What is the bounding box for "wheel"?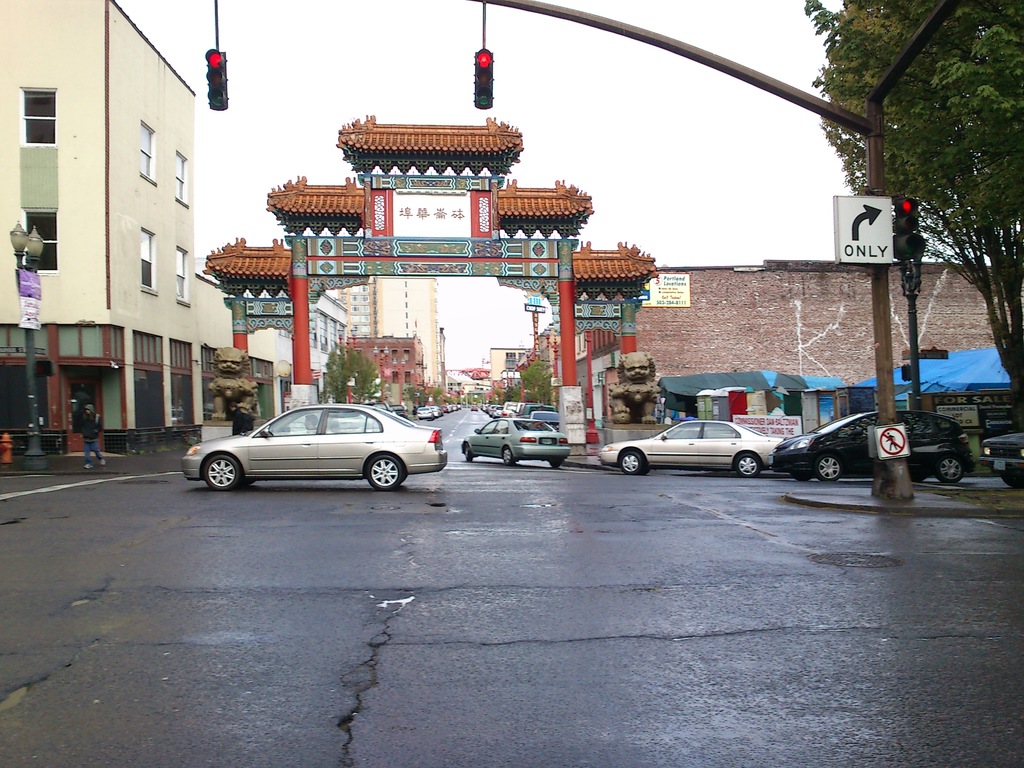
(938, 455, 965, 484).
